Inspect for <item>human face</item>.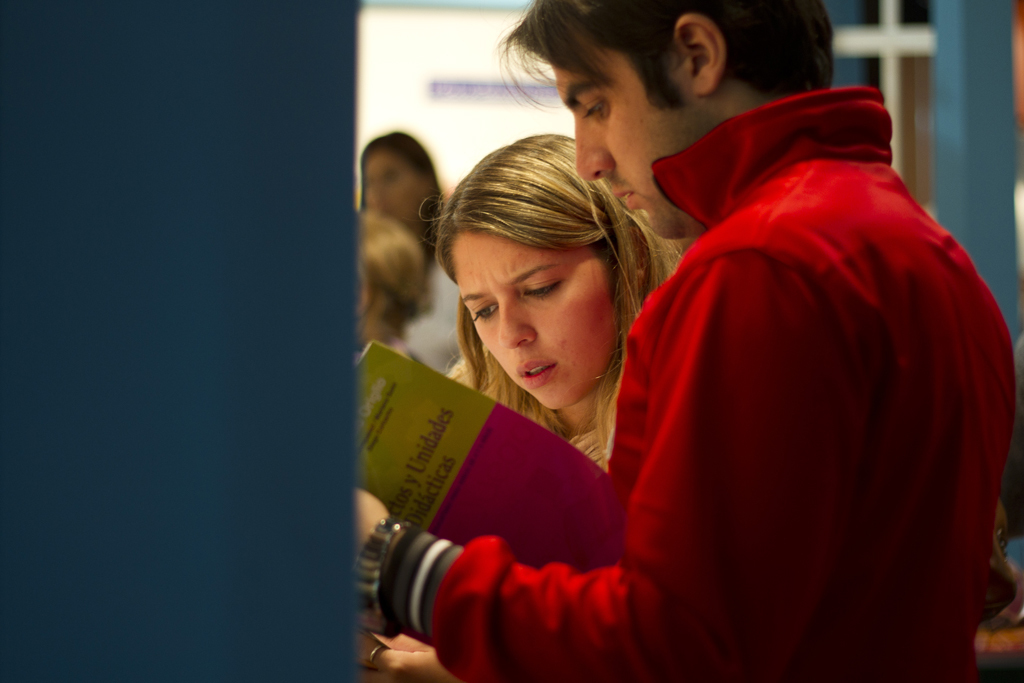
Inspection: box=[450, 226, 619, 411].
